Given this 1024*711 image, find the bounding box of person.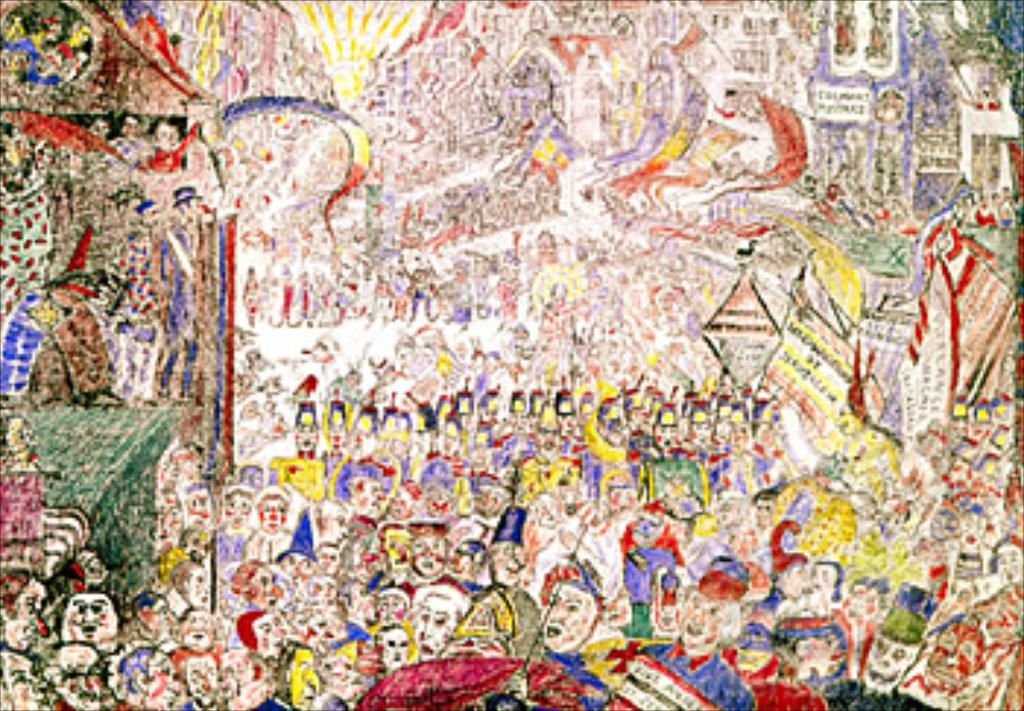
(102, 199, 155, 395).
